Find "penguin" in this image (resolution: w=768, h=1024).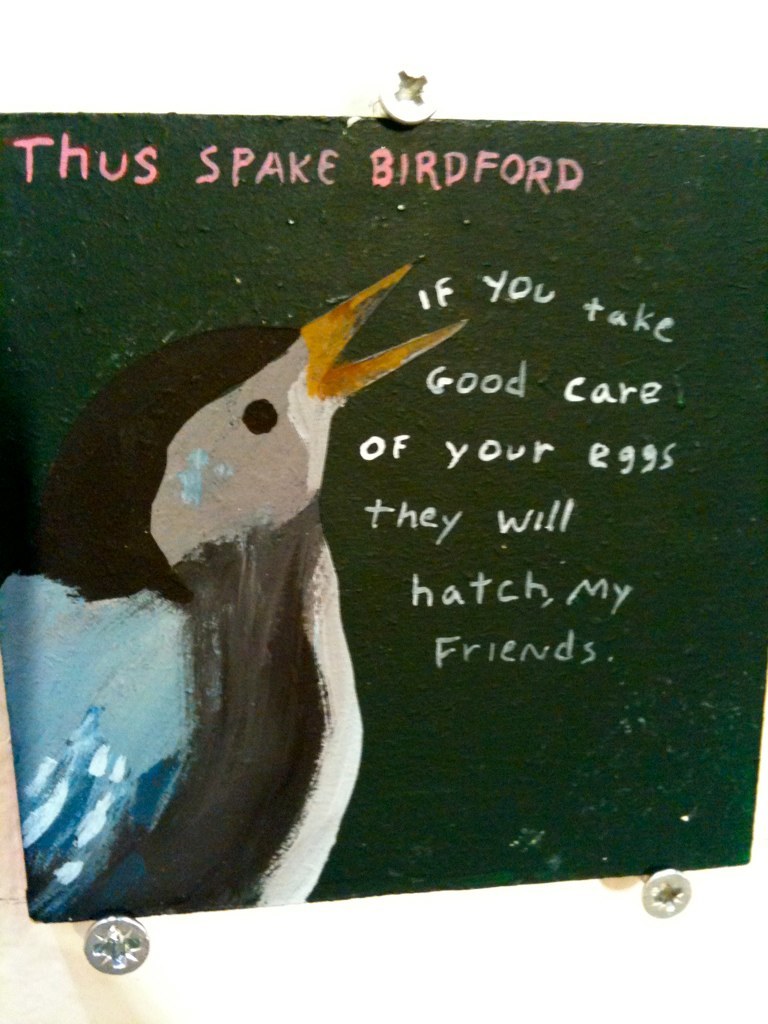
select_region(0, 249, 467, 902).
